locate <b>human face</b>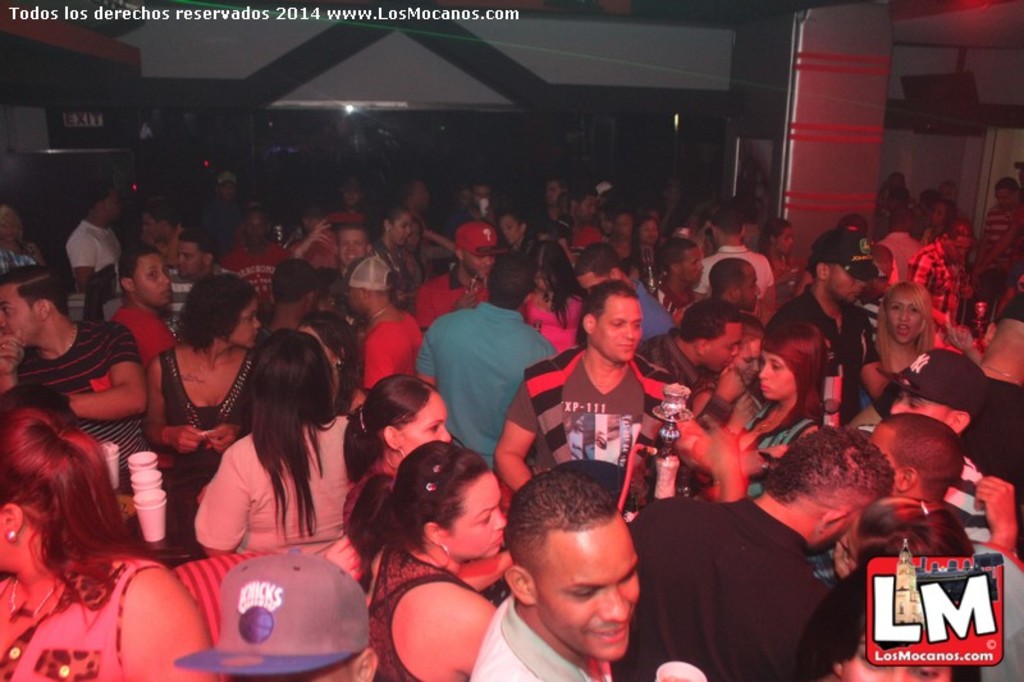
x1=823, y1=266, x2=868, y2=319
